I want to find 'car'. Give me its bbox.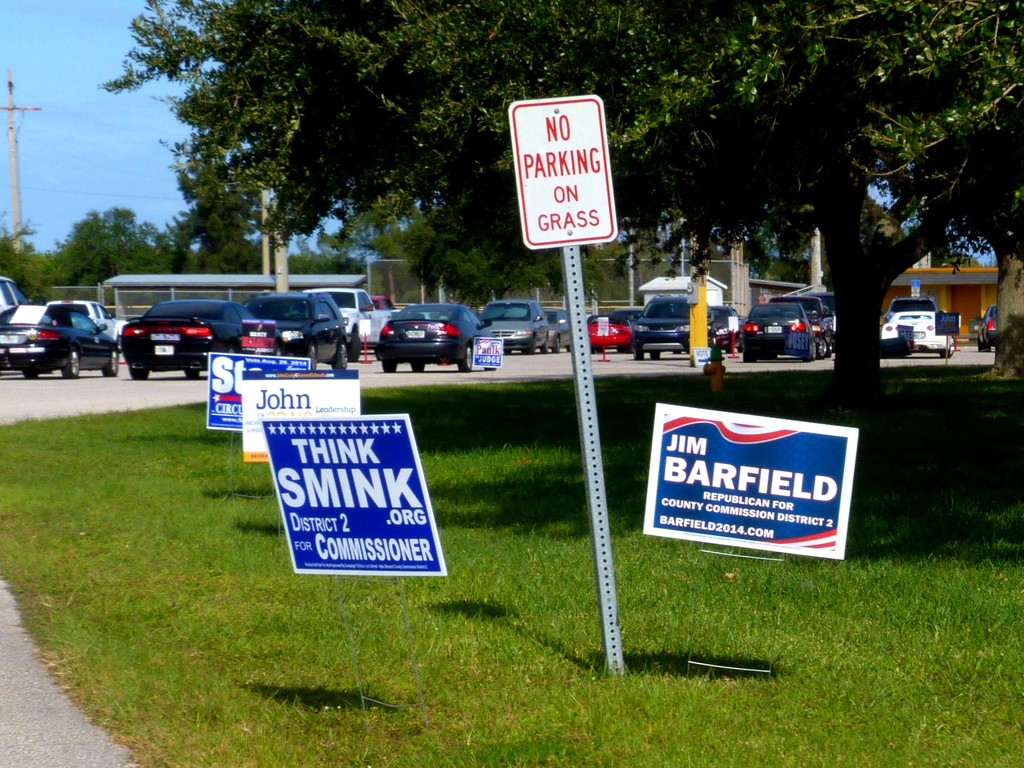
bbox(642, 296, 714, 362).
